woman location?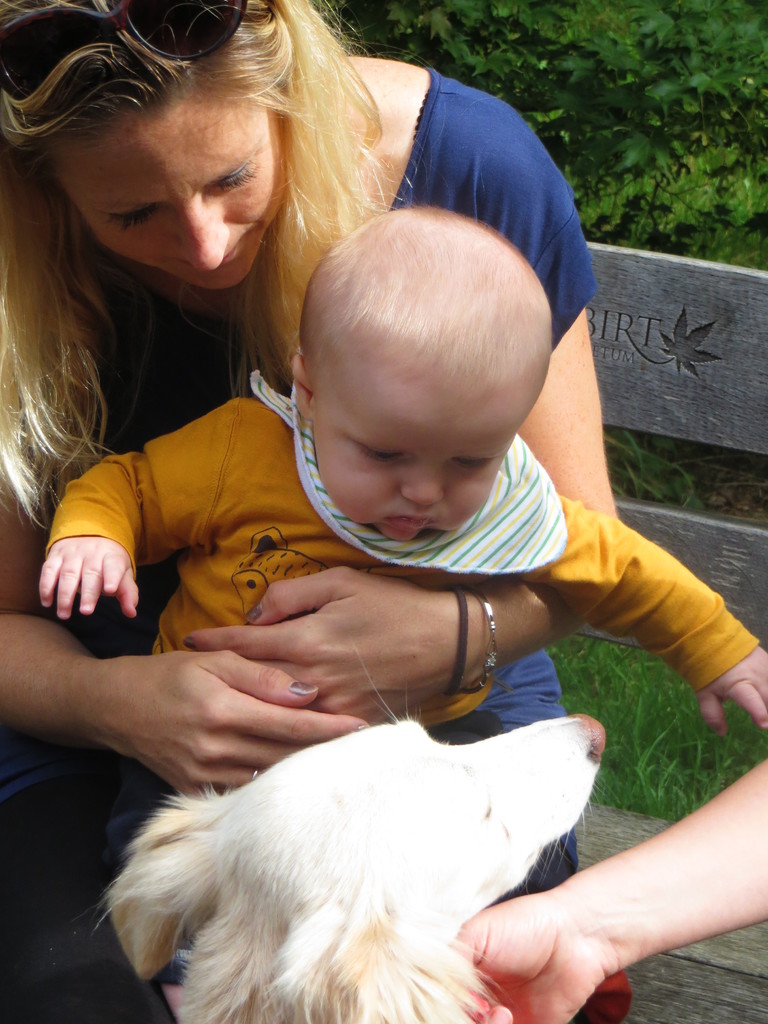
(28,13,678,962)
